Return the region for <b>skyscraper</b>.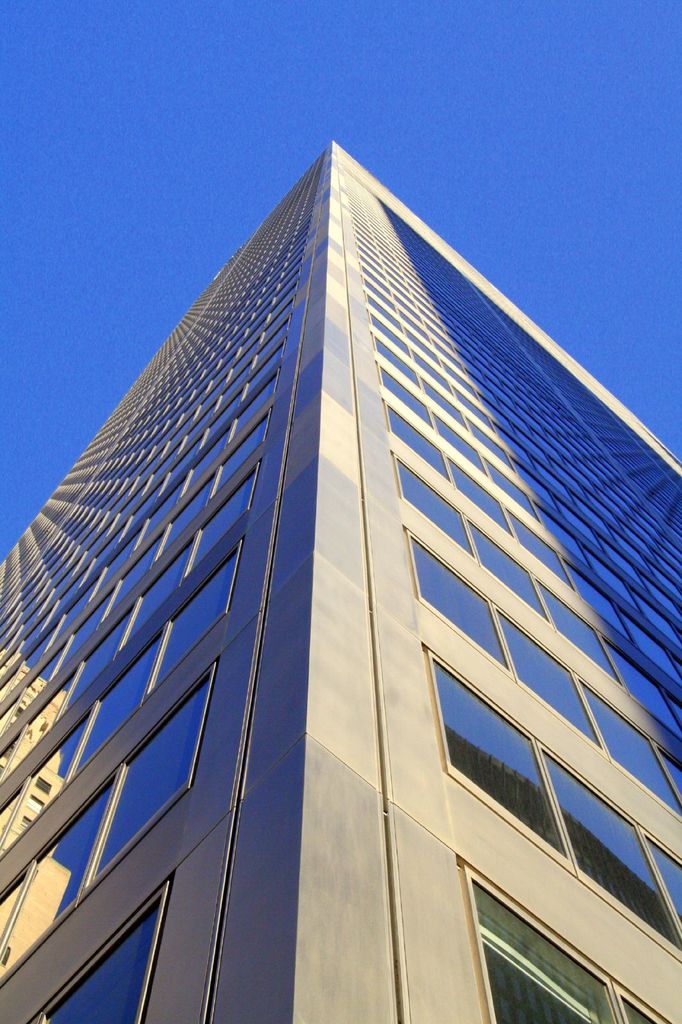
<bbox>0, 124, 681, 1020</bbox>.
